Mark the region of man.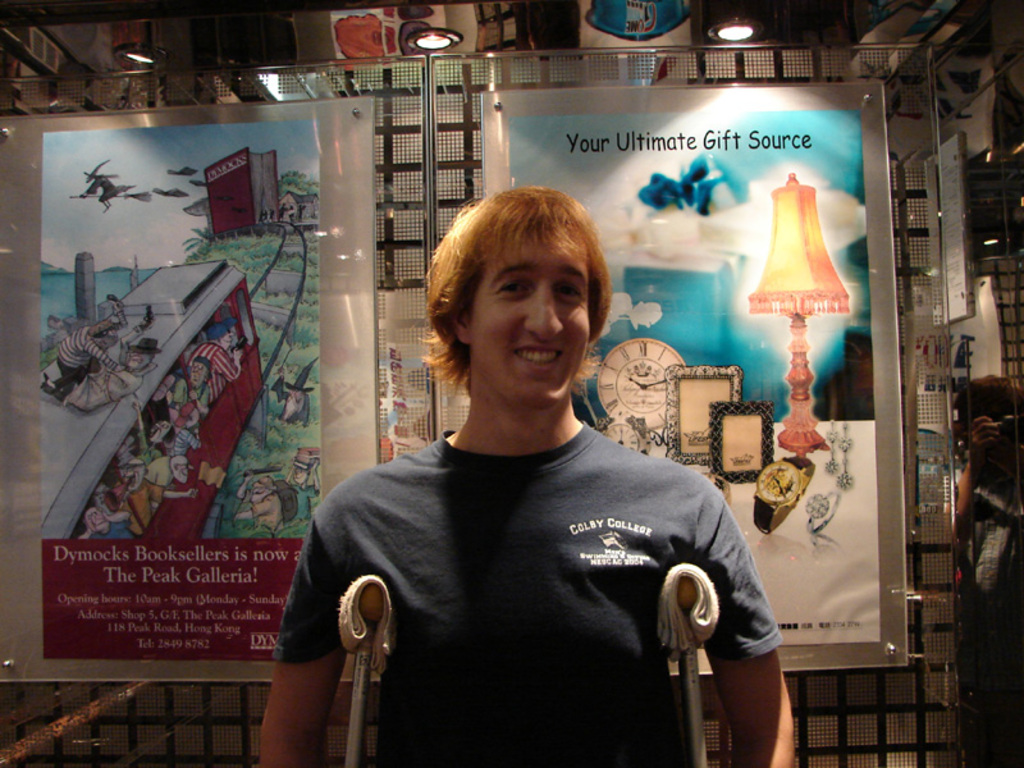
Region: 259/179/785/746.
